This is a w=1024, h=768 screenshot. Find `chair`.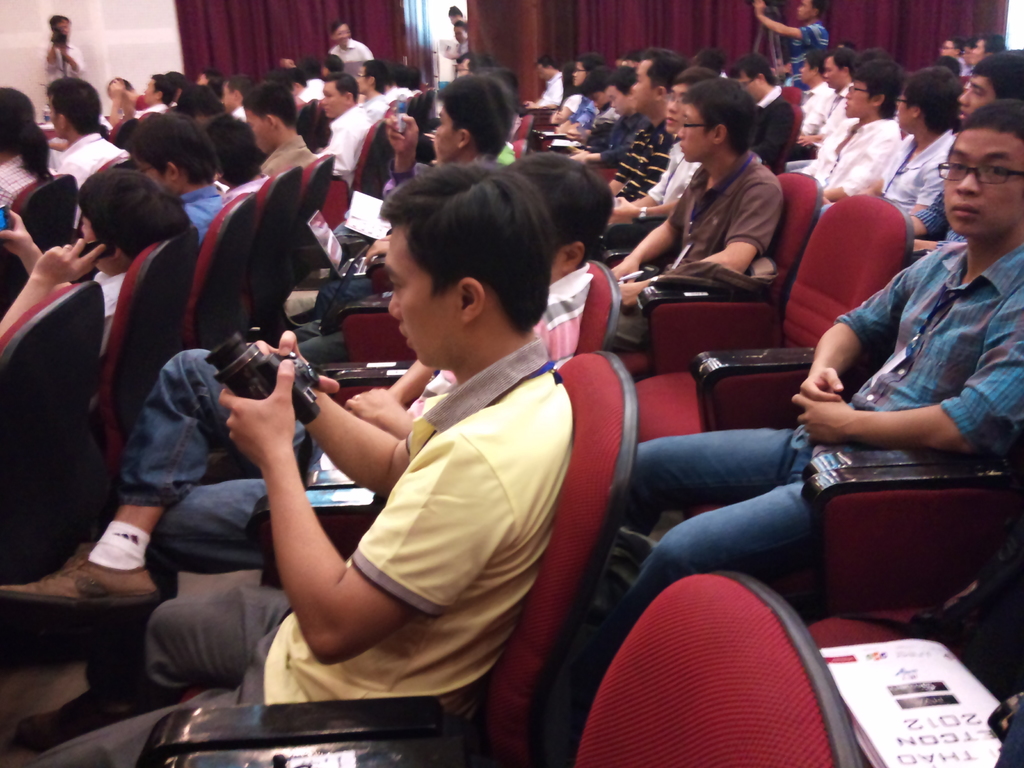
Bounding box: 328, 249, 624, 379.
